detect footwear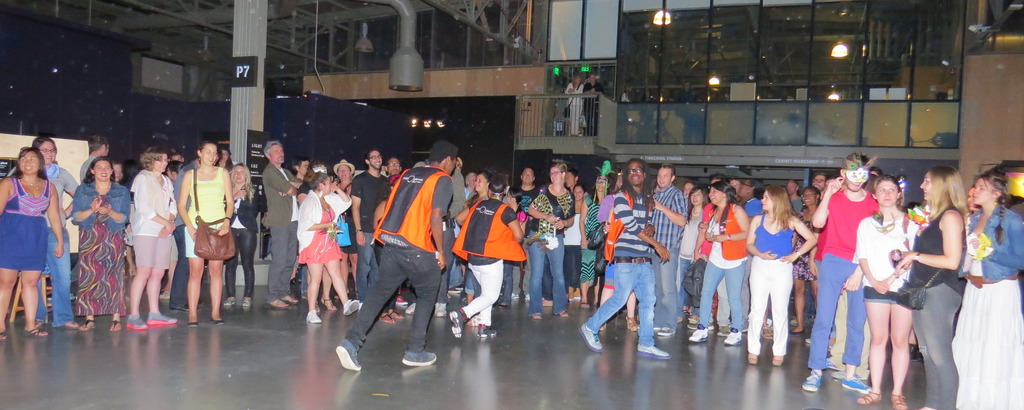
l=386, t=299, r=399, b=323
